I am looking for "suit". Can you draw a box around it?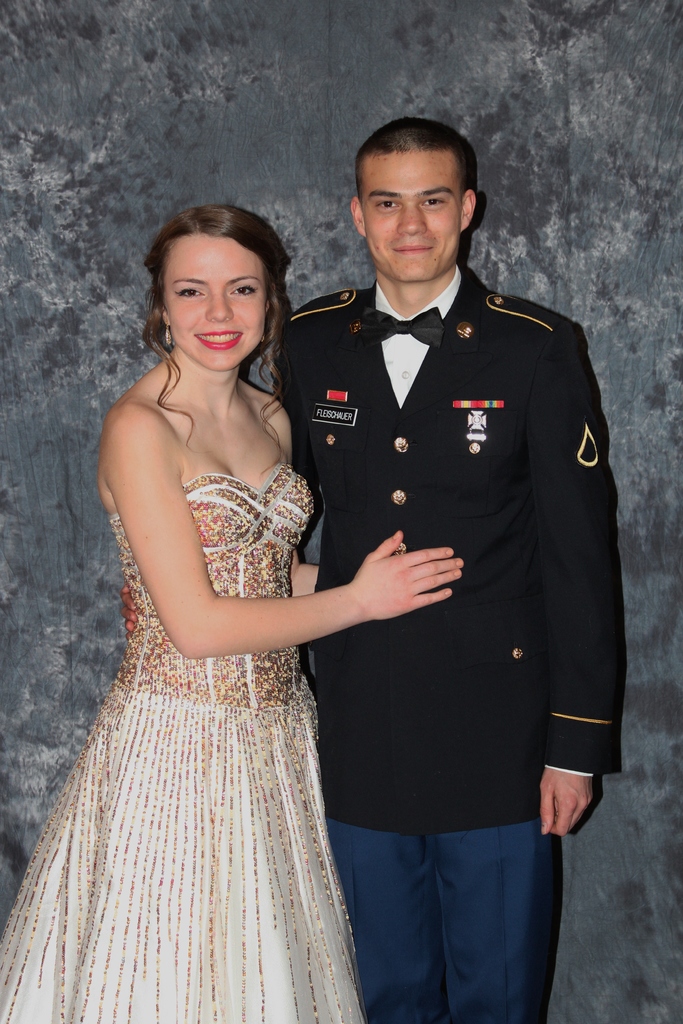
Sure, the bounding box is (left=269, top=265, right=625, bottom=840).
